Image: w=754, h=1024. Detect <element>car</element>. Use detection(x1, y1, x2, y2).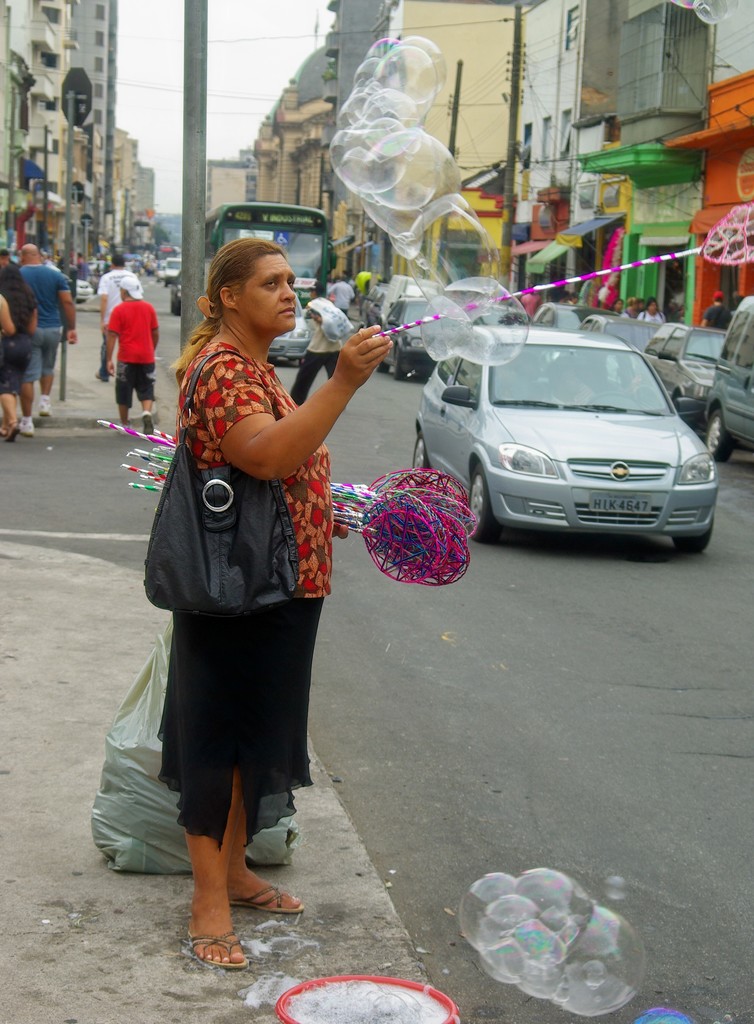
detection(414, 325, 719, 535).
